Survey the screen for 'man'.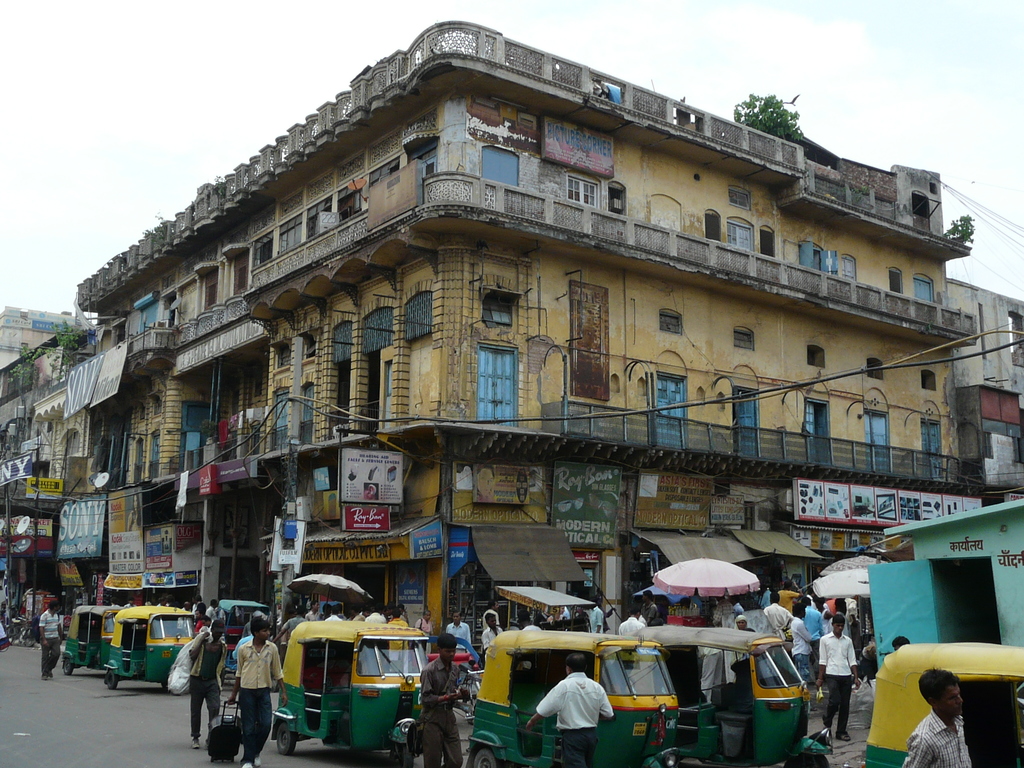
Survey found: [763, 592, 790, 638].
